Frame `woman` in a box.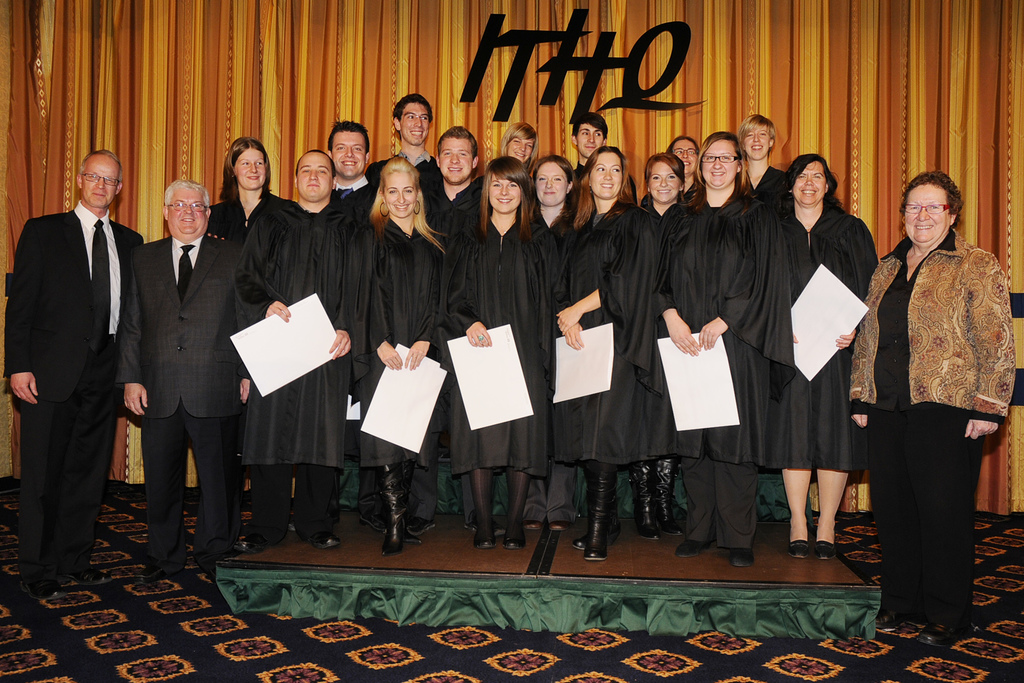
(733, 114, 786, 199).
